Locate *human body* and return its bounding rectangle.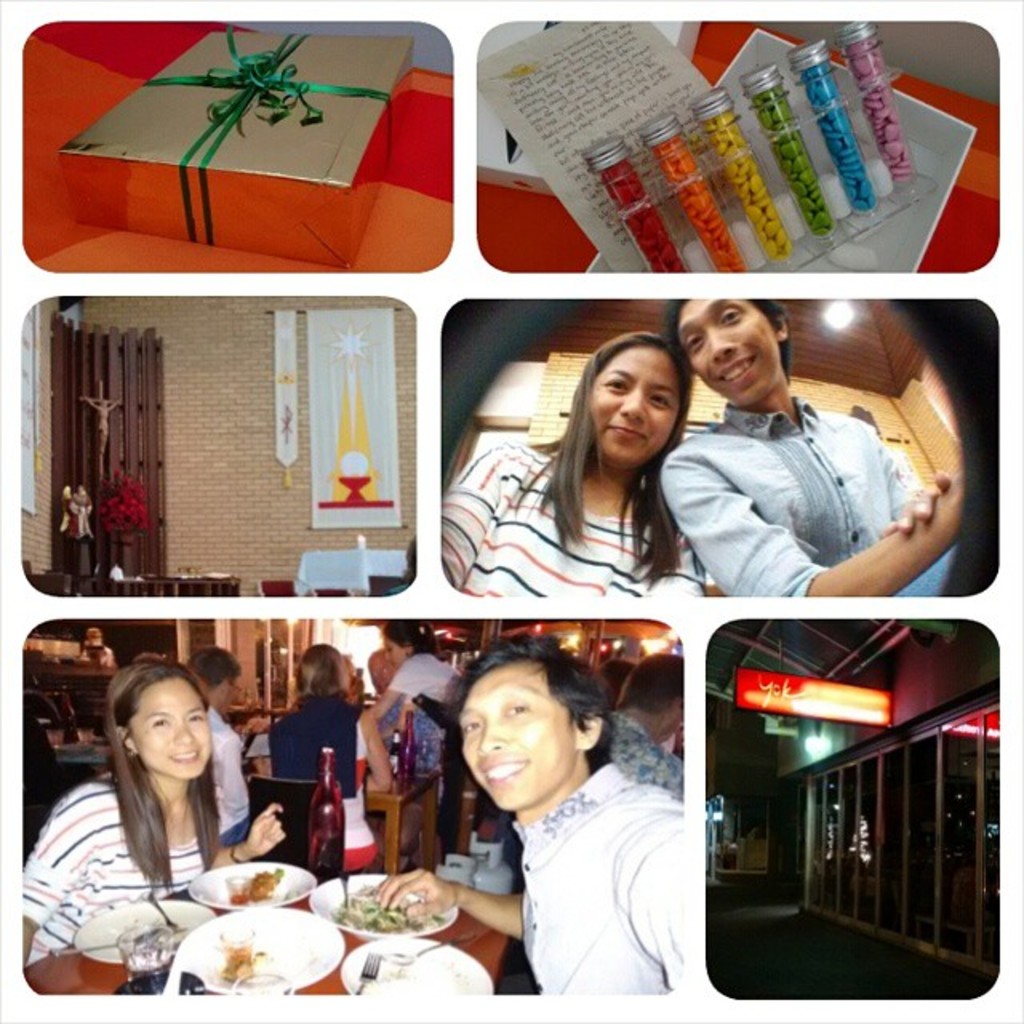
rect(210, 706, 250, 851).
